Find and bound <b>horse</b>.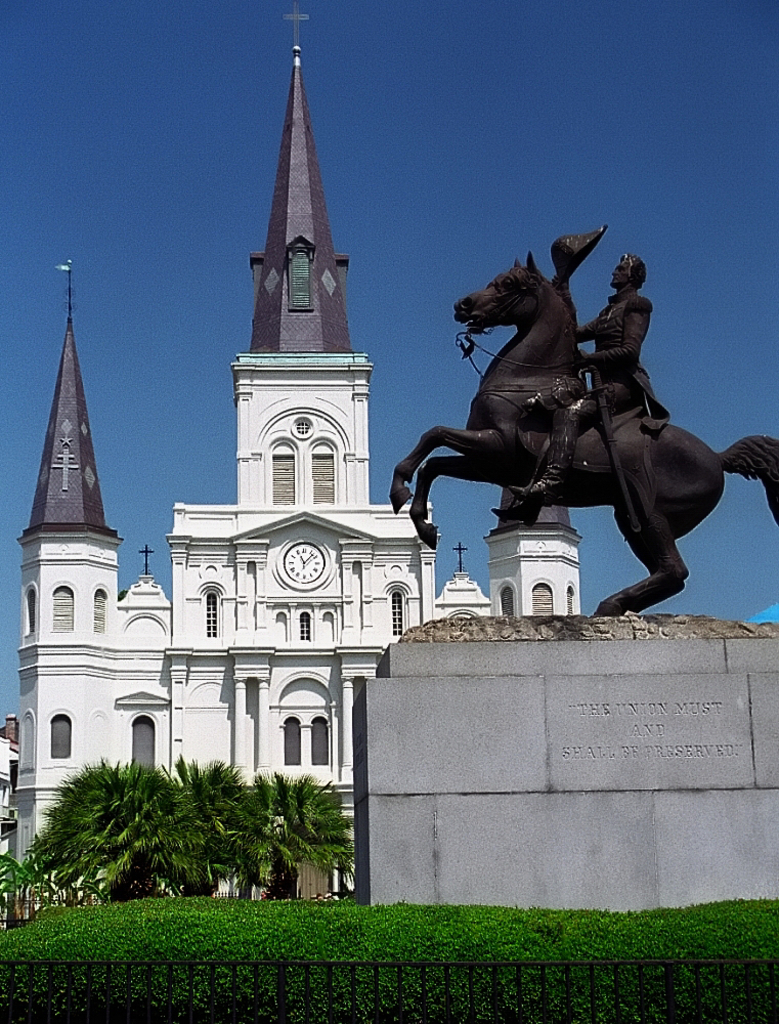
Bound: 392 249 778 616.
